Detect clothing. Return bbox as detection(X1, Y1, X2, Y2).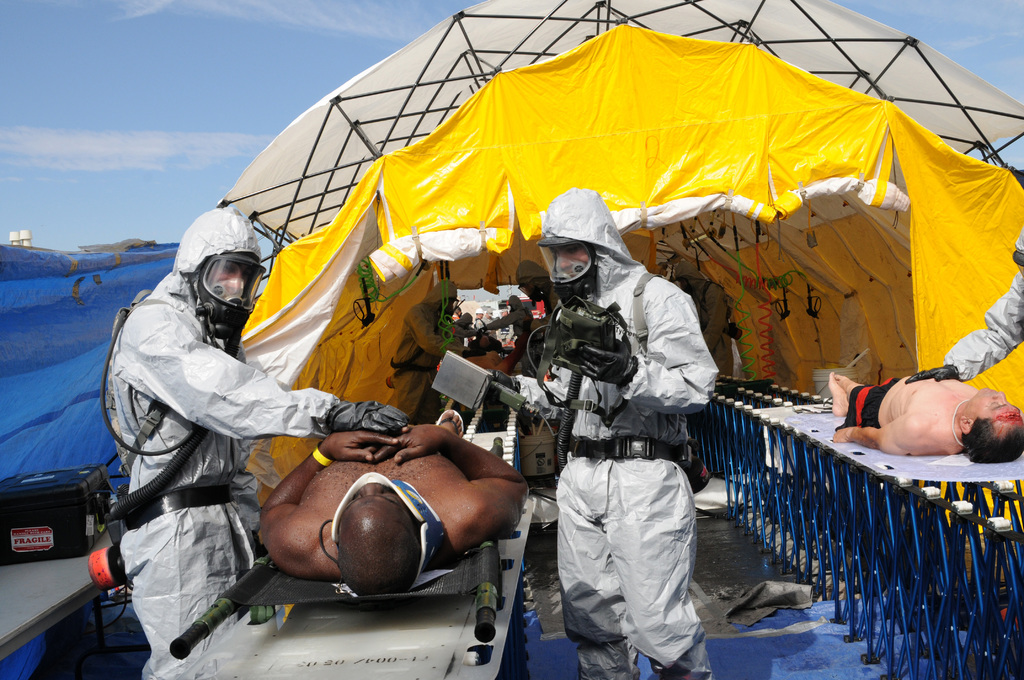
detection(941, 230, 1023, 381).
